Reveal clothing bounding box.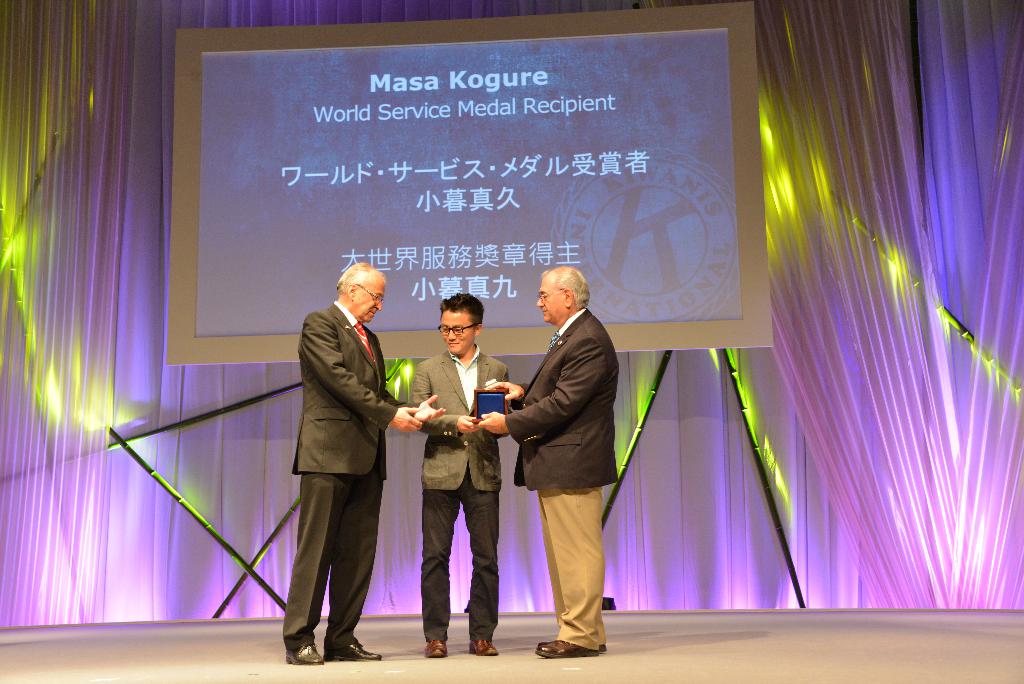
Revealed: [left=501, top=306, right=621, bottom=651].
